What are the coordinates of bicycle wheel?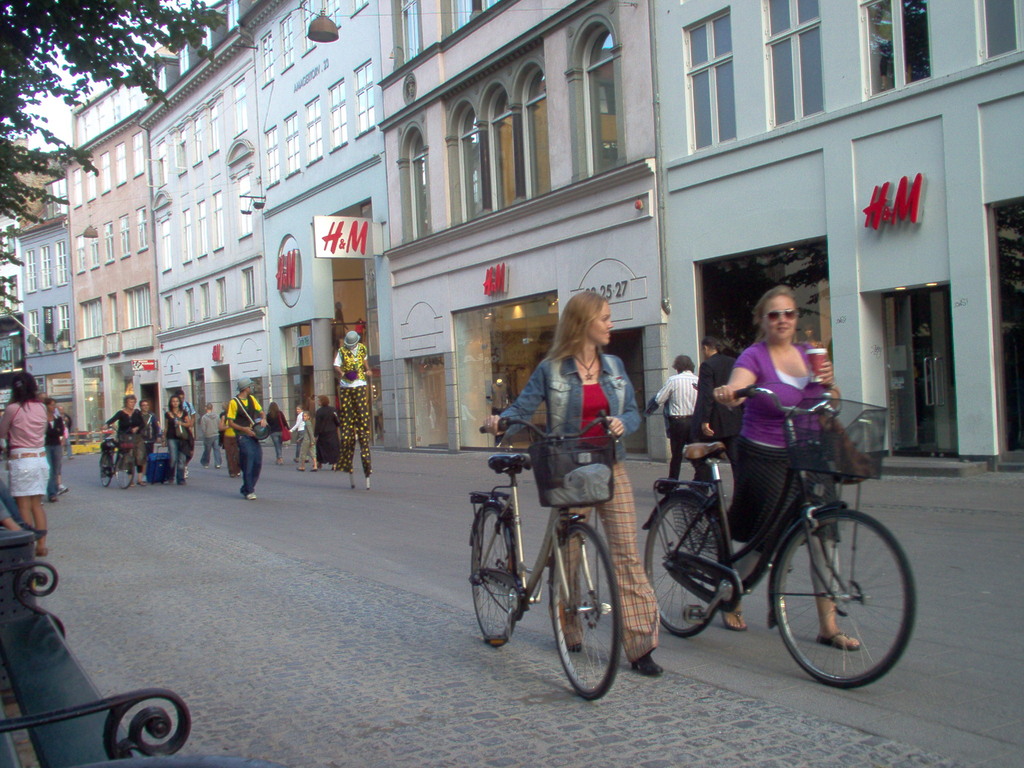
Rect(115, 449, 136, 490).
